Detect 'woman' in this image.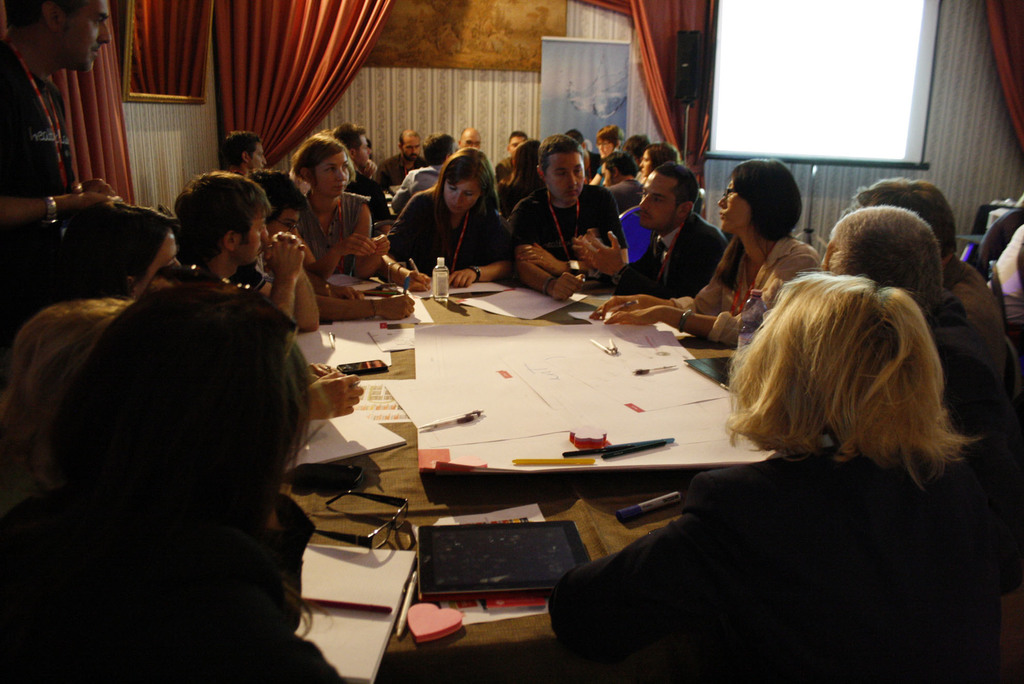
Detection: detection(548, 270, 1023, 683).
